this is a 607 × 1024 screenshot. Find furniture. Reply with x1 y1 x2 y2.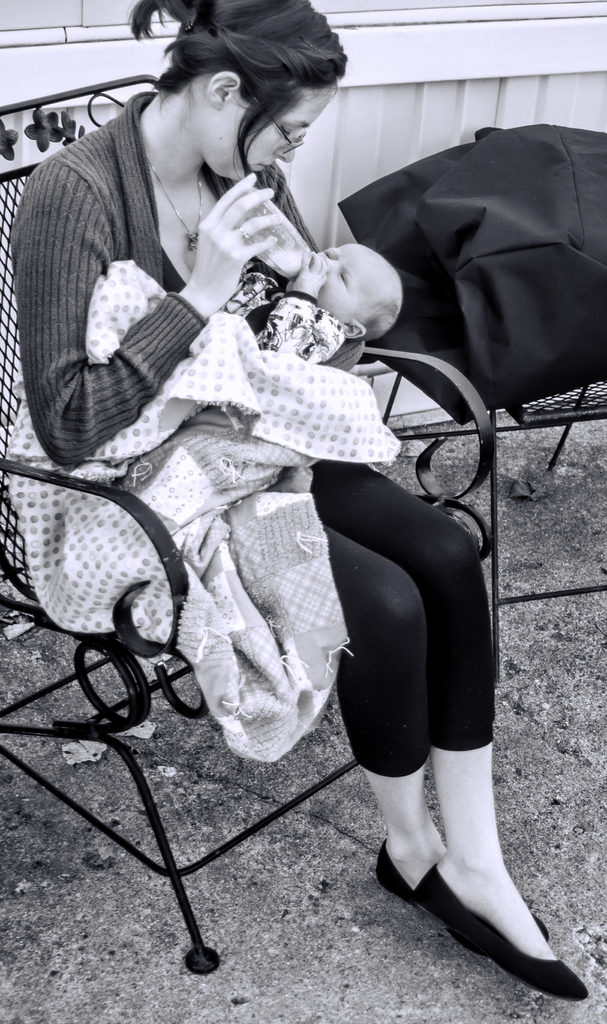
0 73 495 974.
